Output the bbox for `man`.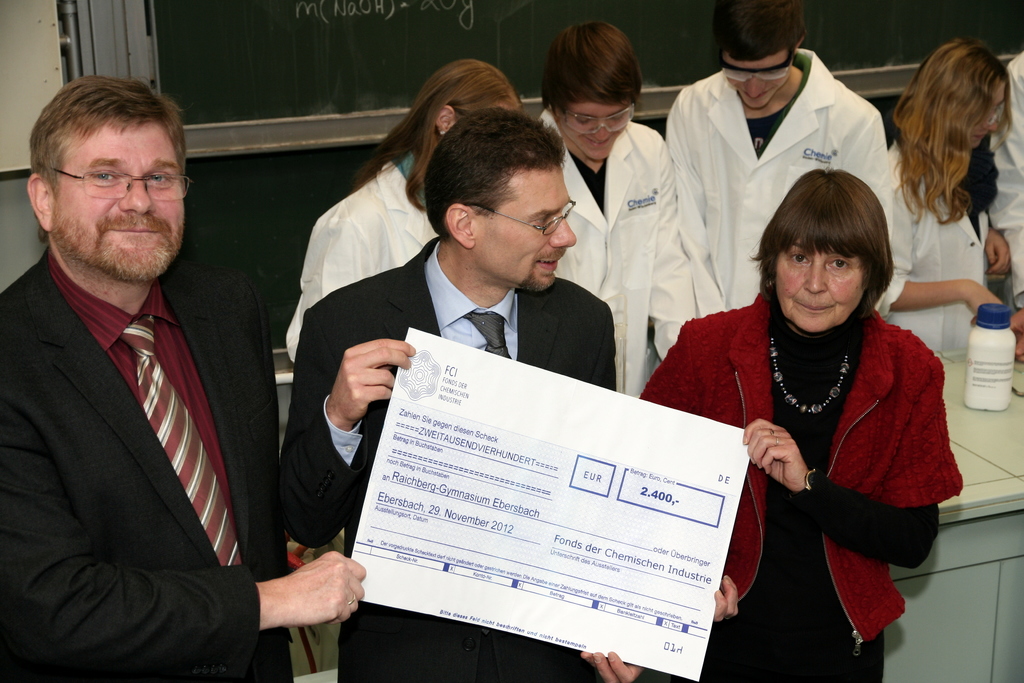
(278, 104, 644, 682).
